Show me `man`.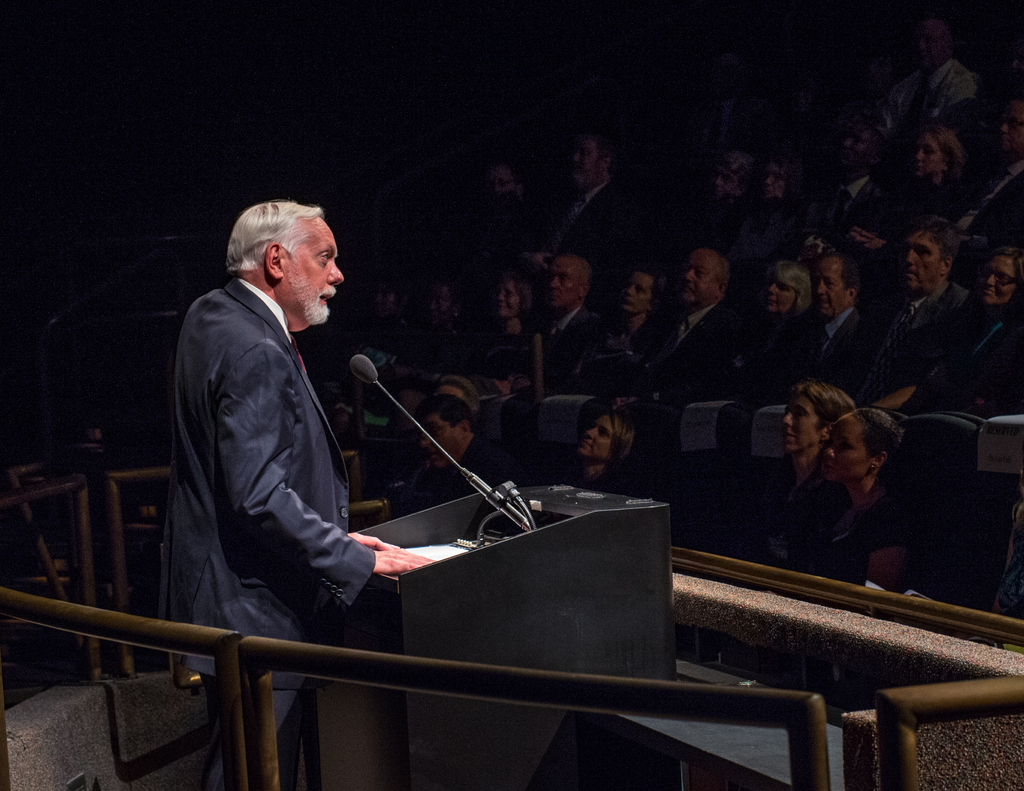
`man` is here: locate(701, 151, 764, 218).
